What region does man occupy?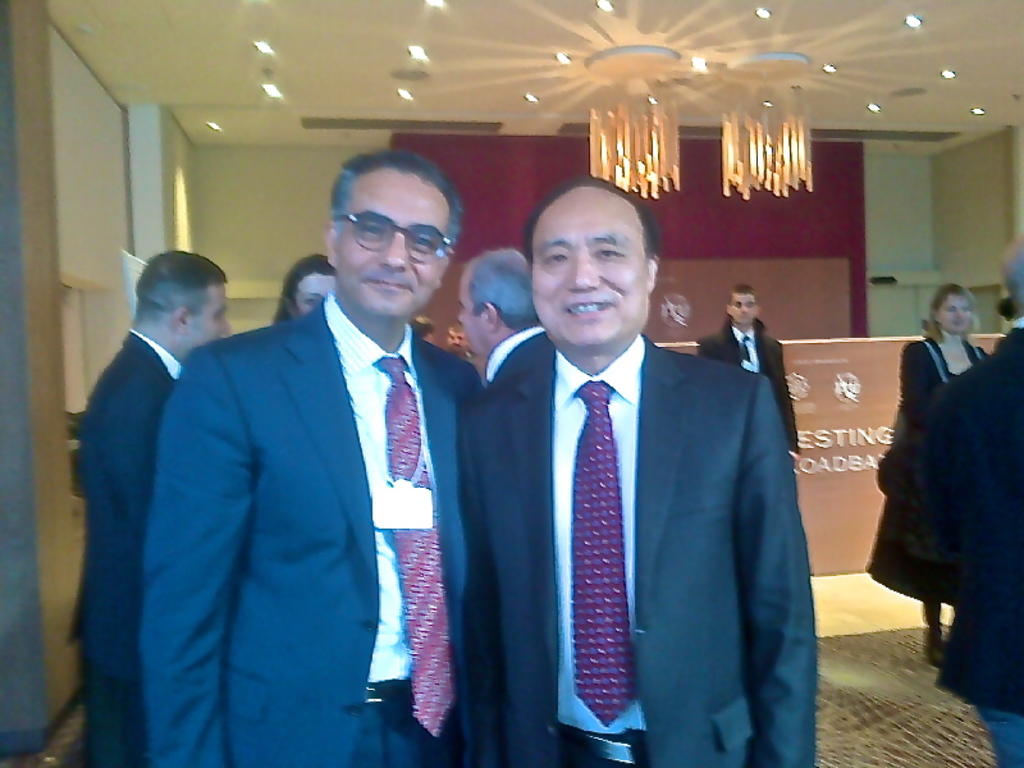
[451, 177, 809, 758].
